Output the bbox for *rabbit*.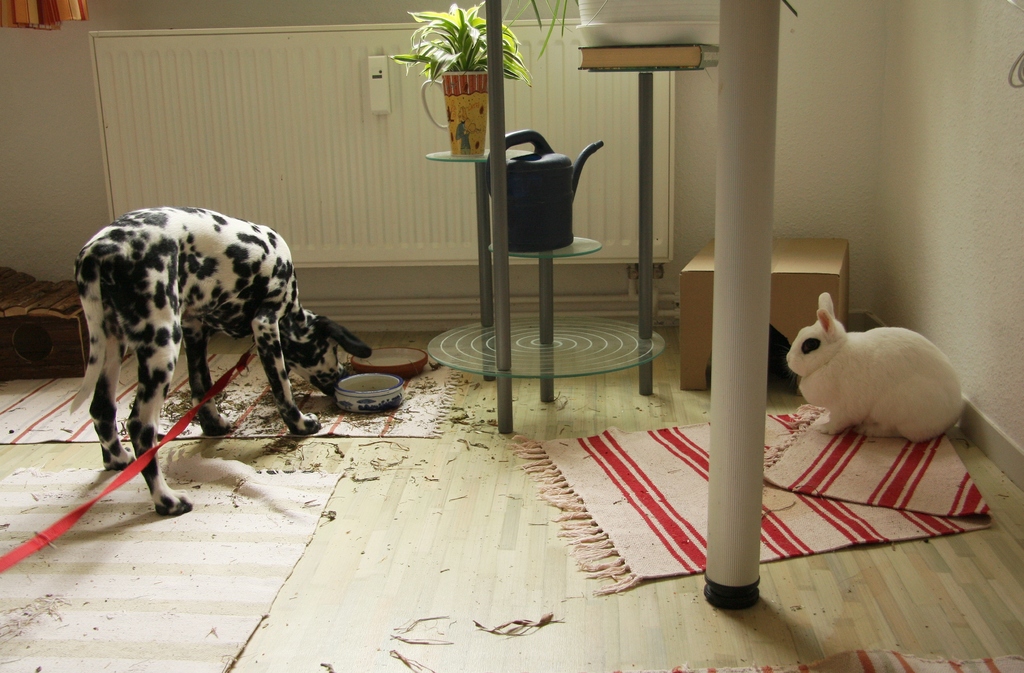
bbox(781, 290, 968, 441).
